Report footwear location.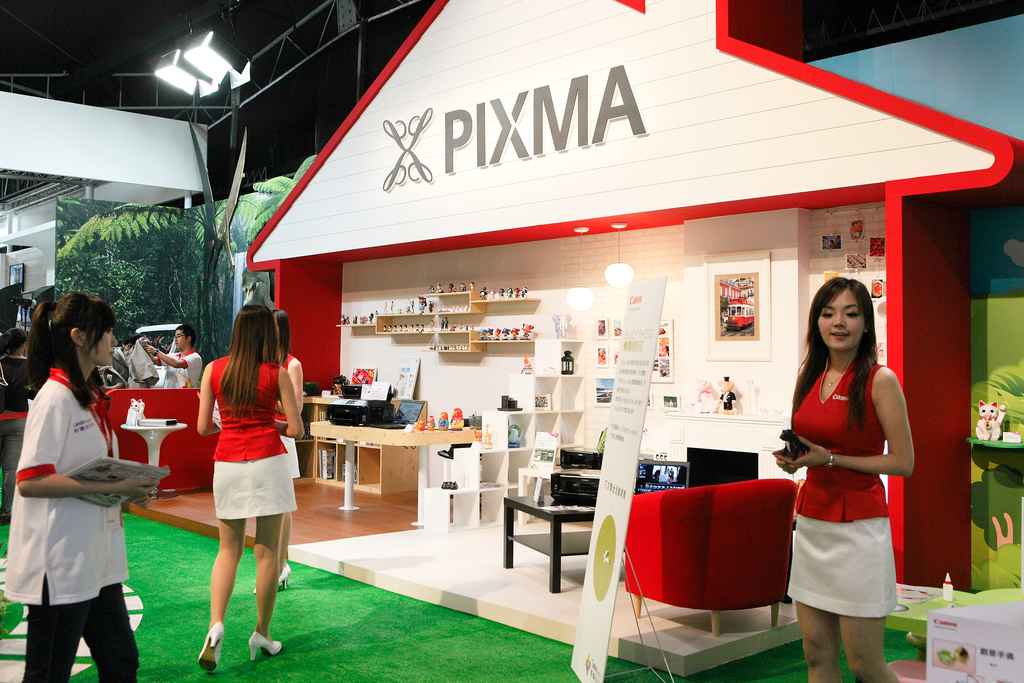
Report: BBox(253, 562, 296, 593).
